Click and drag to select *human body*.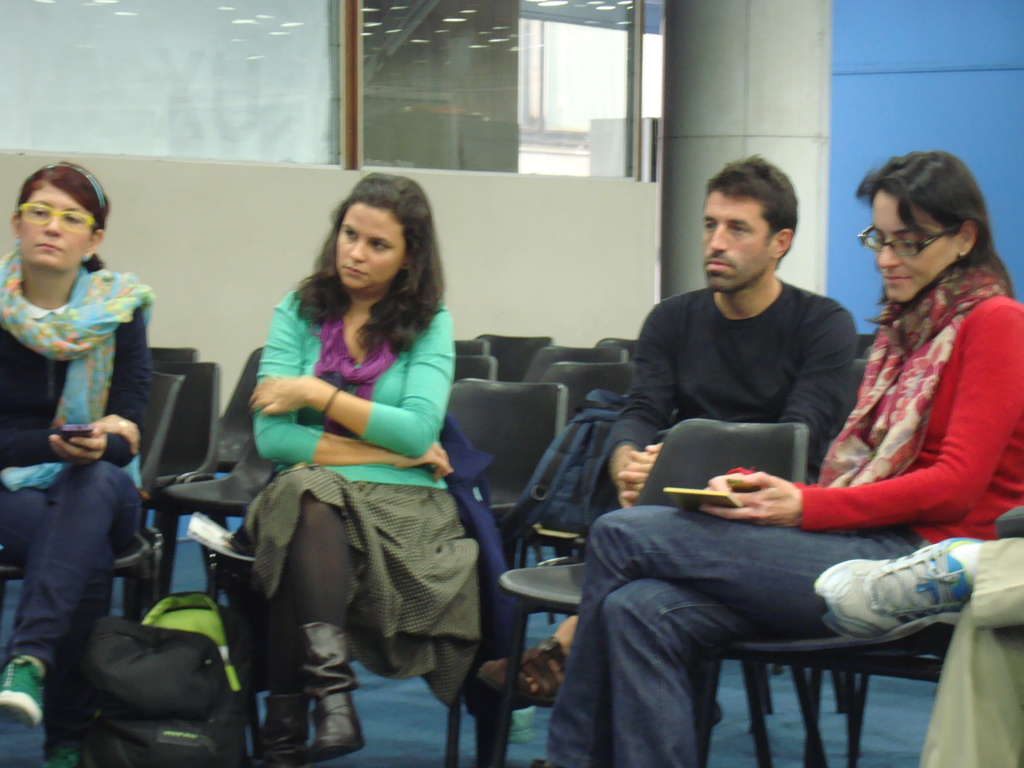
Selection: <box>816,499,1023,767</box>.
